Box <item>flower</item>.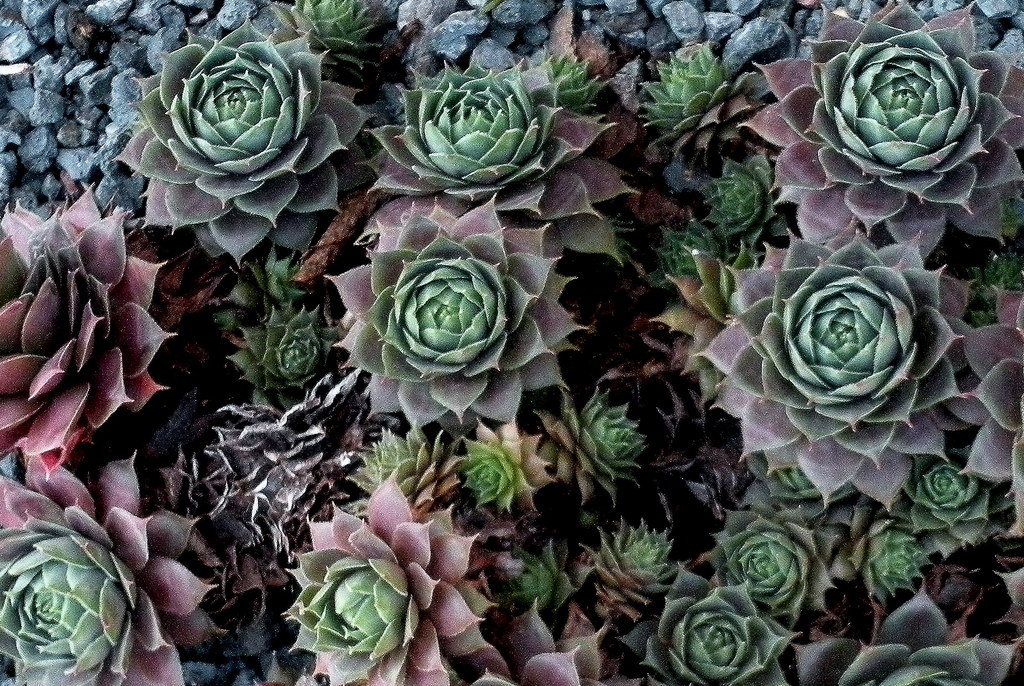
{"left": 540, "top": 54, "right": 606, "bottom": 111}.
